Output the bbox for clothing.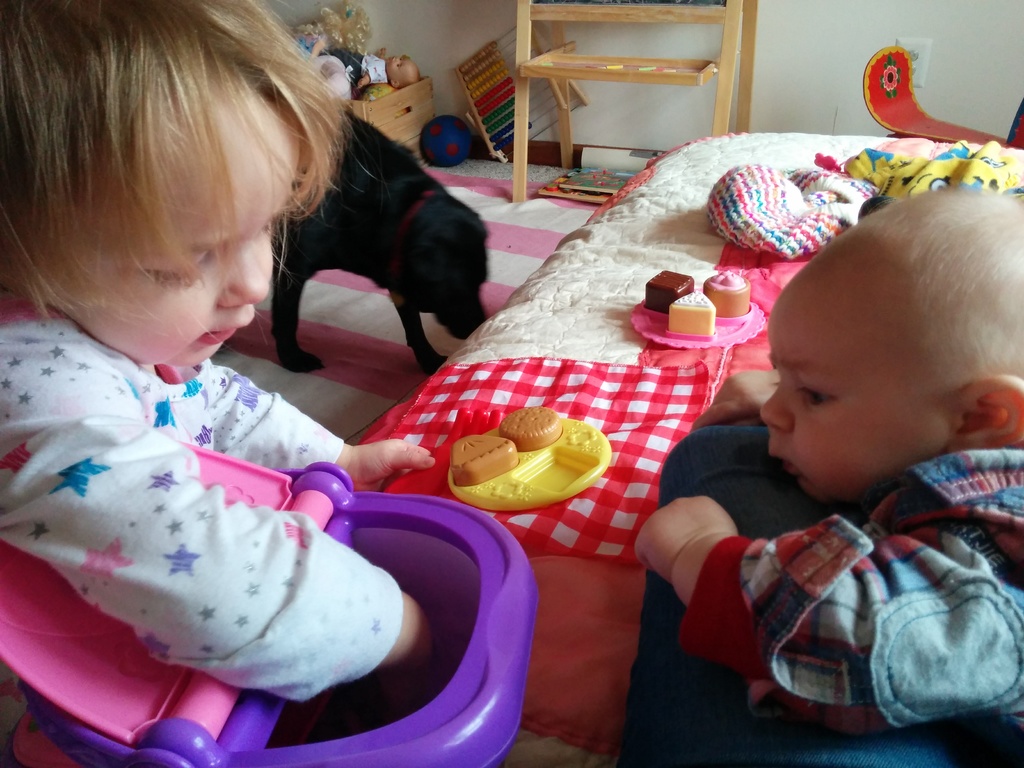
(left=323, top=45, right=385, bottom=90).
